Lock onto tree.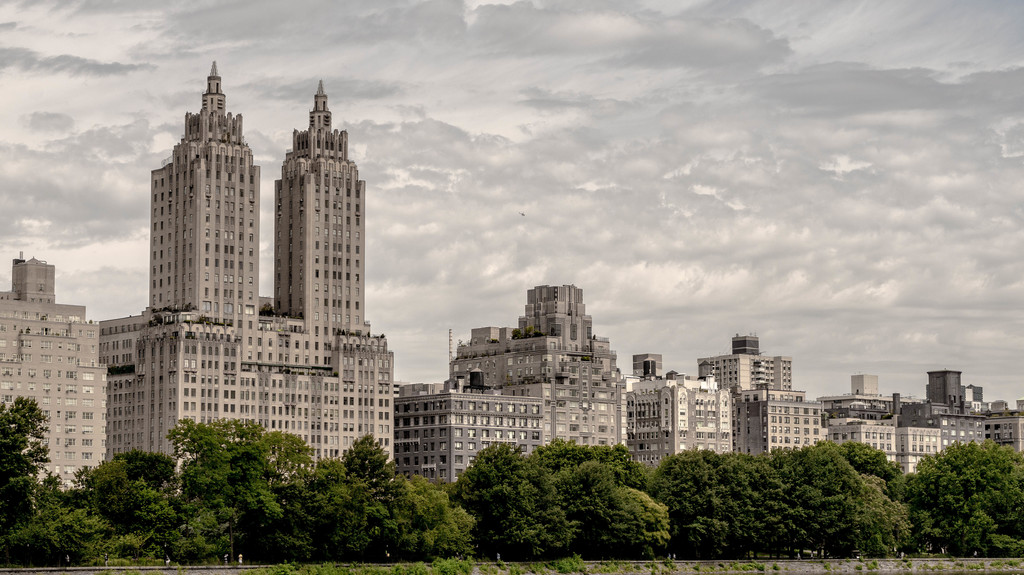
Locked: bbox(577, 432, 675, 555).
